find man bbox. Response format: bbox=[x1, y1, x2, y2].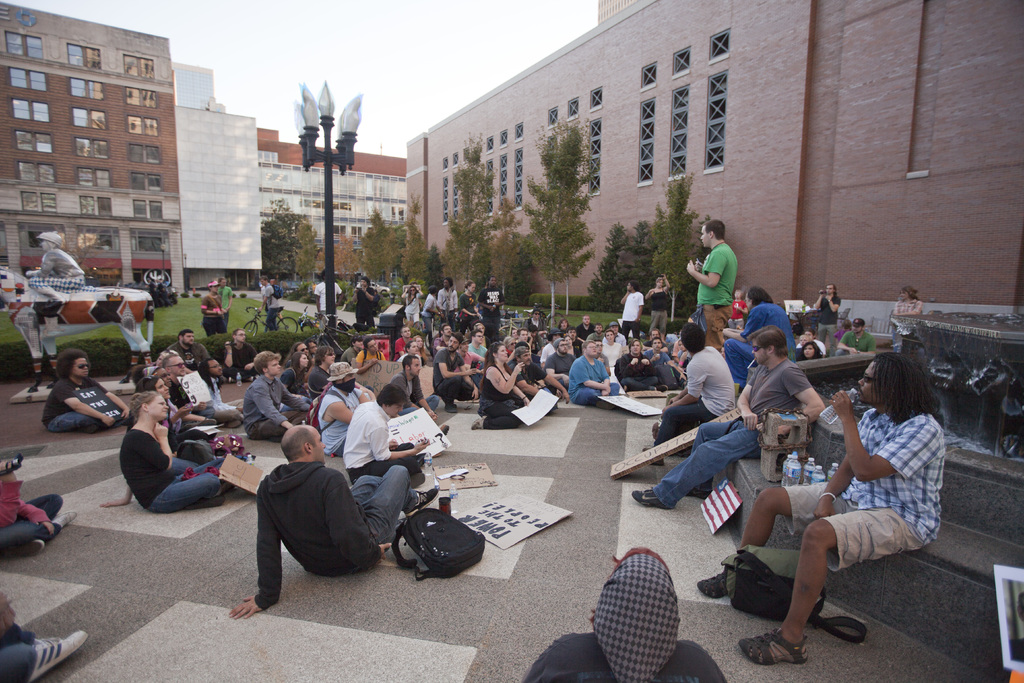
bbox=[435, 277, 460, 325].
